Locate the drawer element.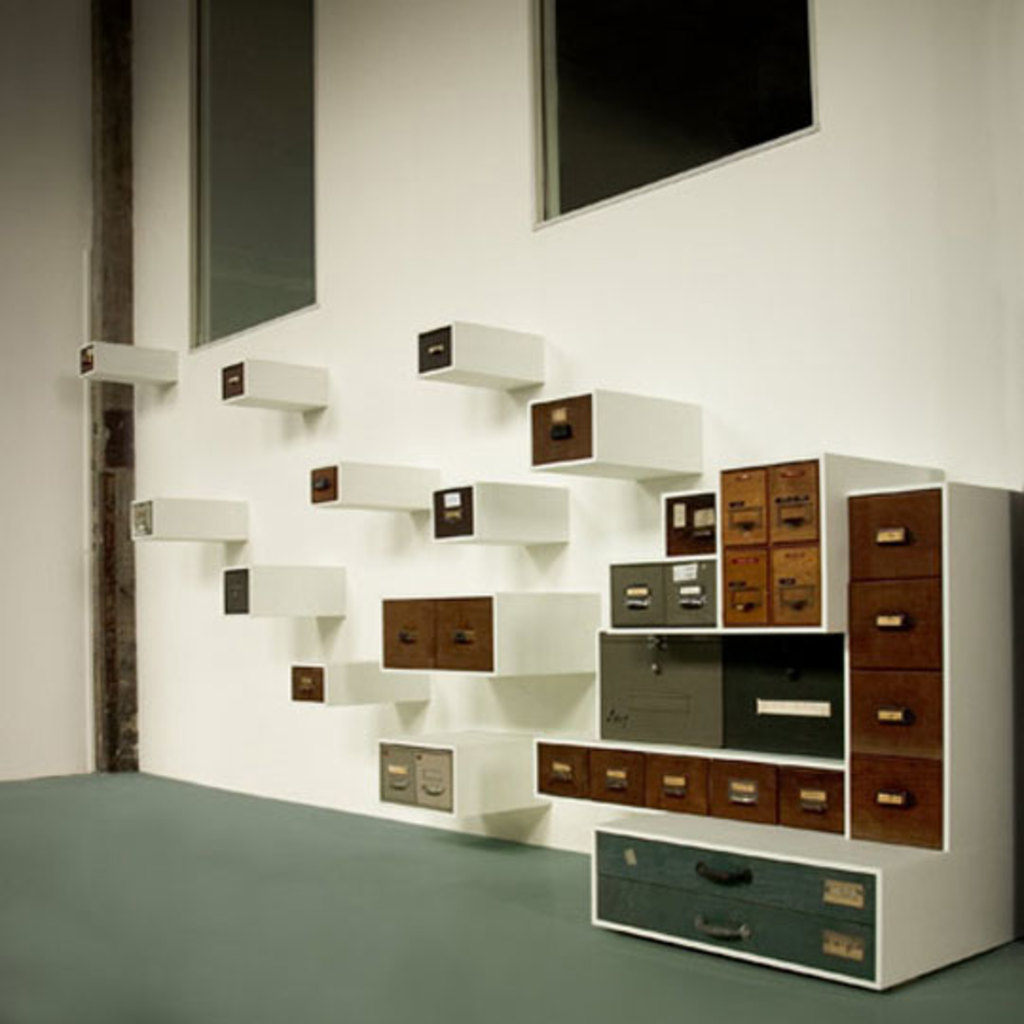
Element bbox: (left=72, top=334, right=101, bottom=372).
